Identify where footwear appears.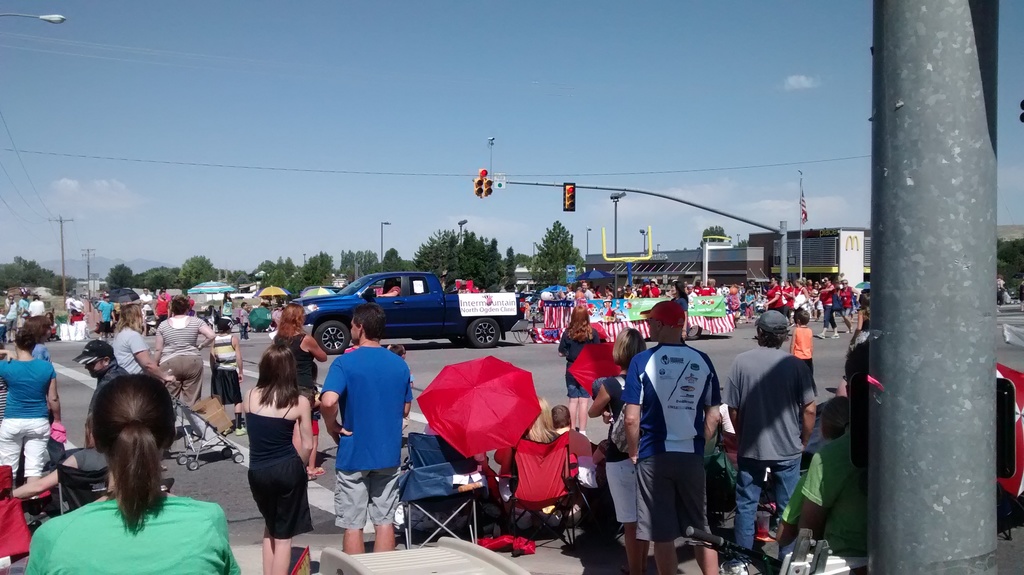
Appears at 235:426:248:435.
